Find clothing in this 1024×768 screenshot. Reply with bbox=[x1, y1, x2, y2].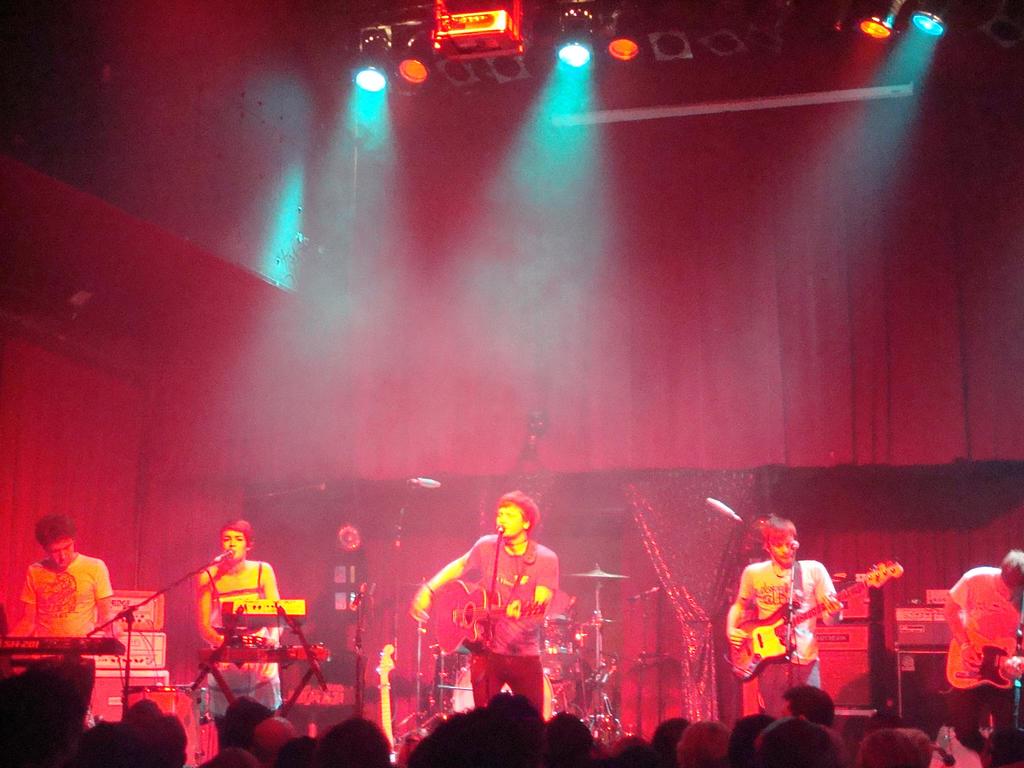
bbox=[23, 561, 117, 745].
